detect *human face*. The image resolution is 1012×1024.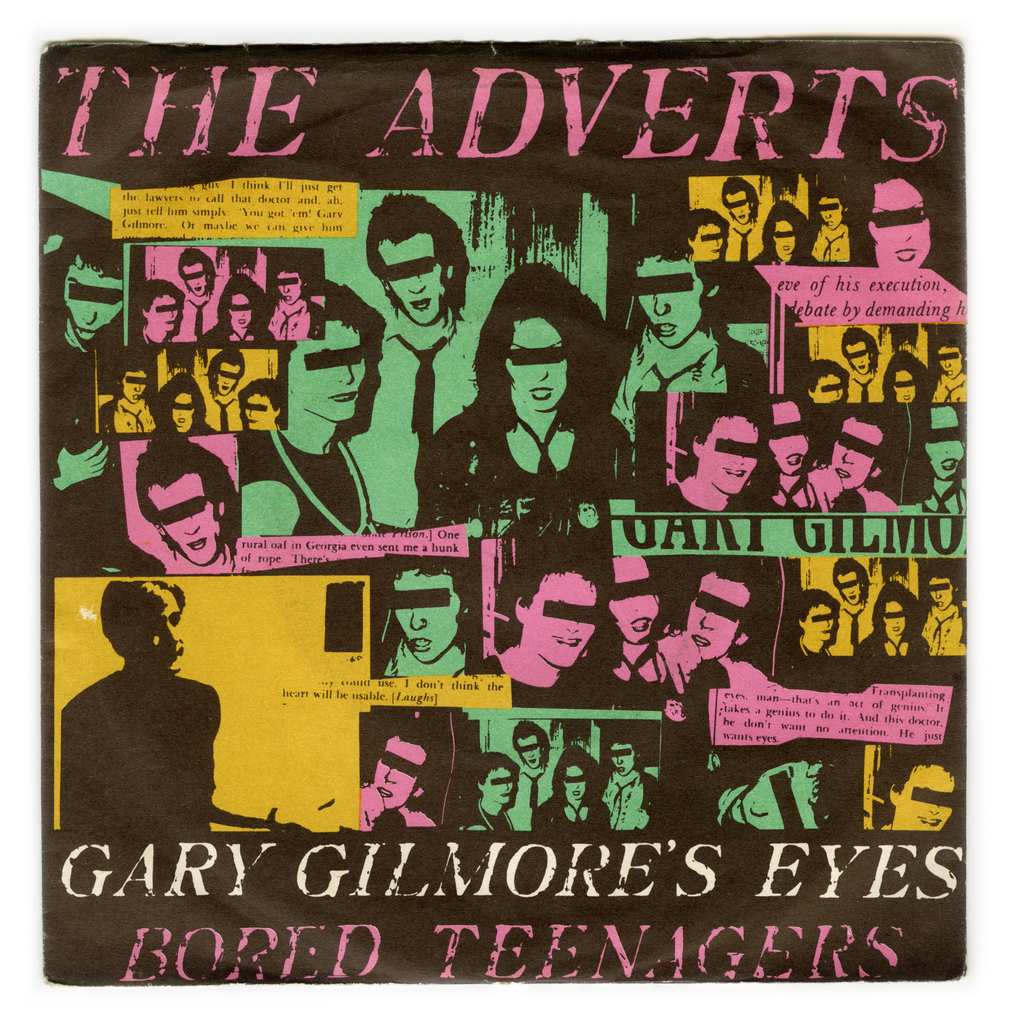
(left=185, top=258, right=206, bottom=295).
